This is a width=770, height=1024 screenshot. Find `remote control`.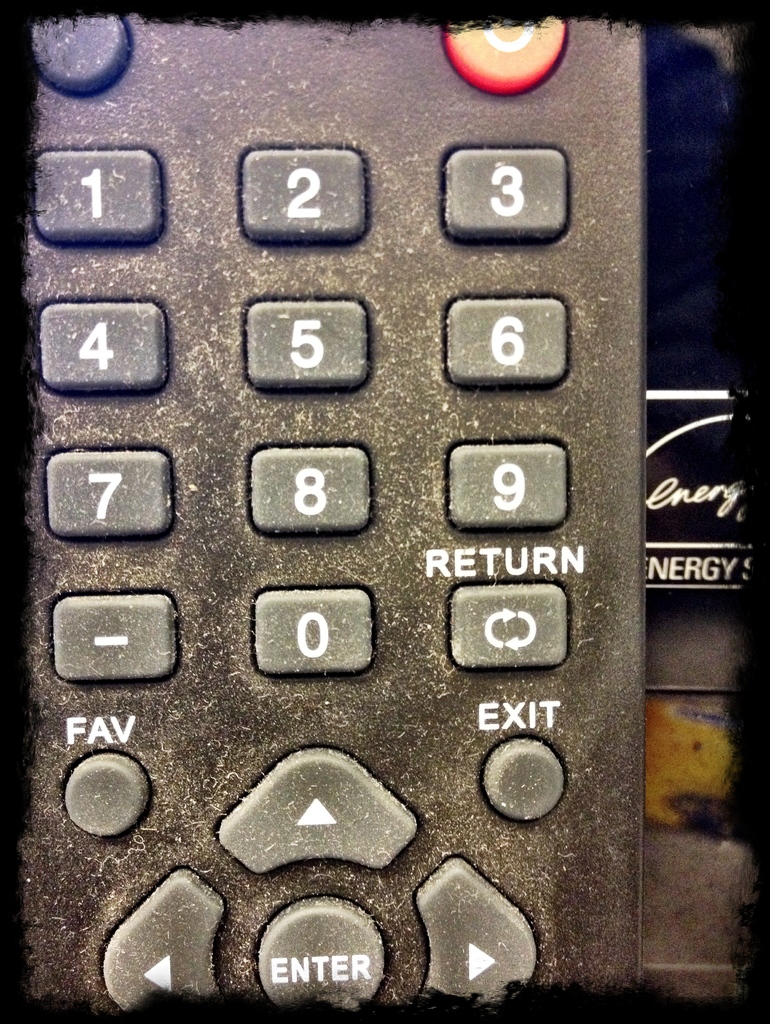
Bounding box: (24, 15, 645, 1022).
